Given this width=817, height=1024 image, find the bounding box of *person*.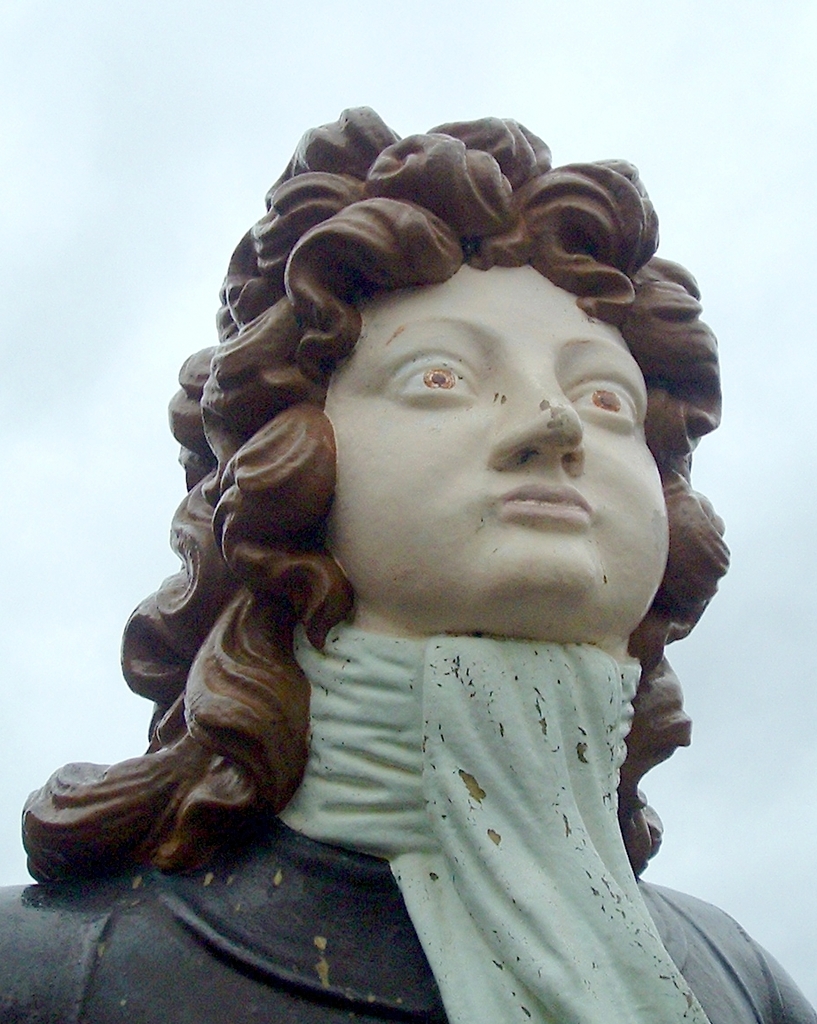
(x1=29, y1=132, x2=816, y2=984).
